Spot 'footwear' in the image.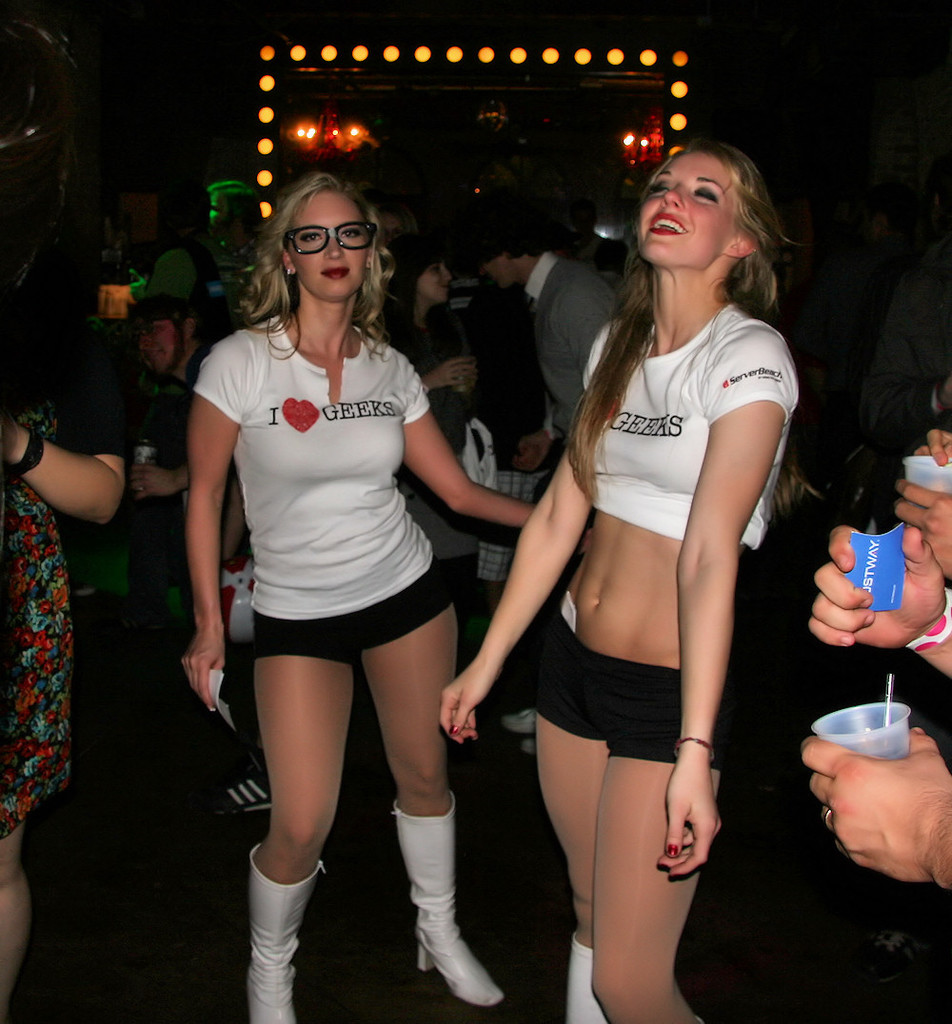
'footwear' found at [501, 710, 536, 738].
